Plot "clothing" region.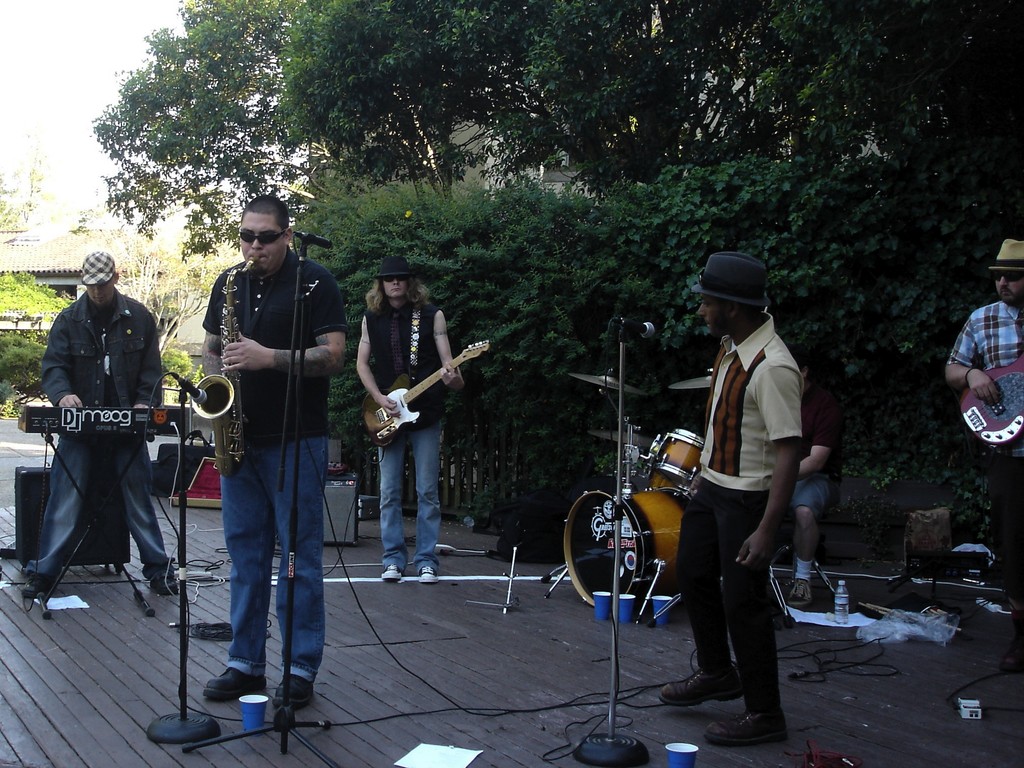
Plotted at [x1=26, y1=281, x2=182, y2=578].
